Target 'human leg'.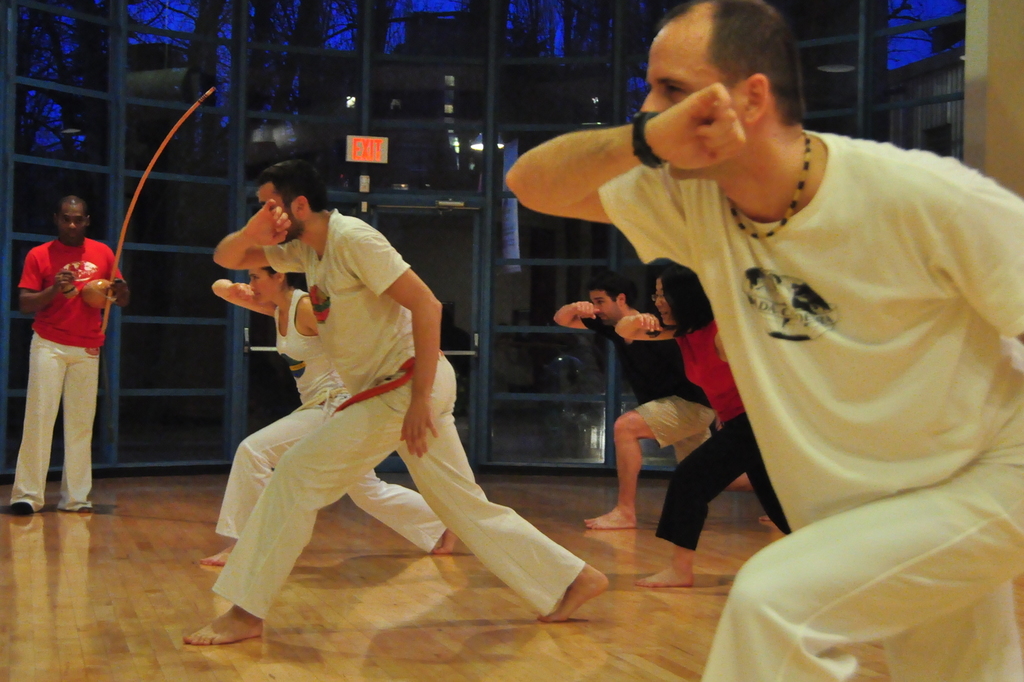
Target region: locate(577, 404, 717, 535).
